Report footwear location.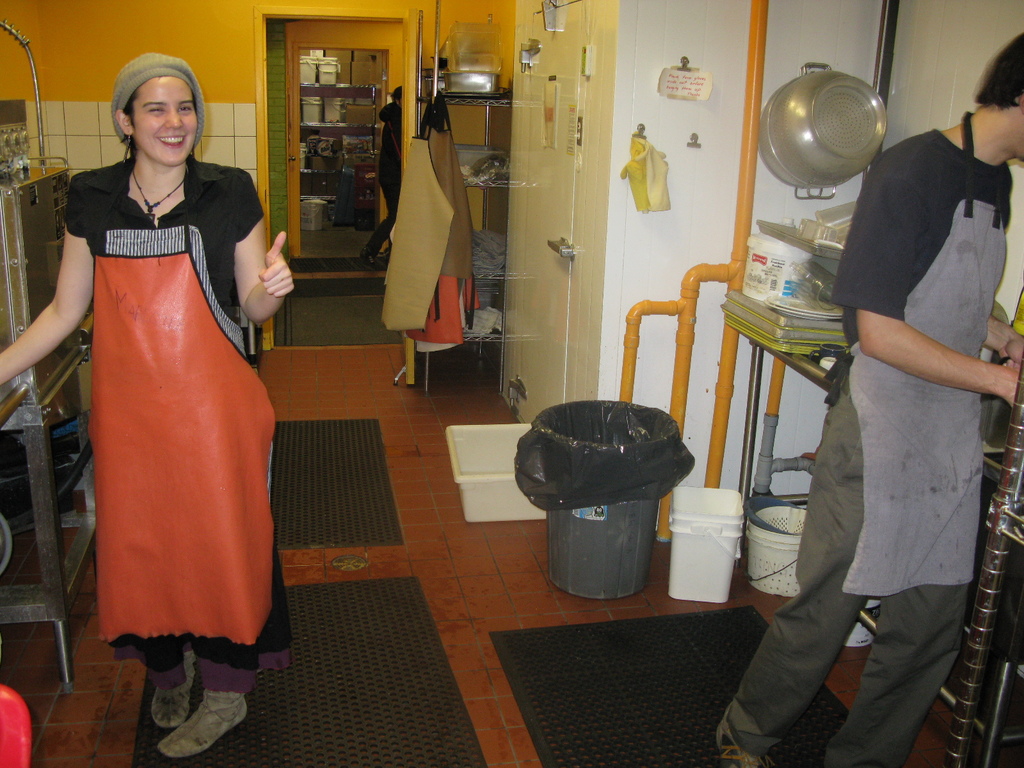
Report: (146, 651, 200, 733).
